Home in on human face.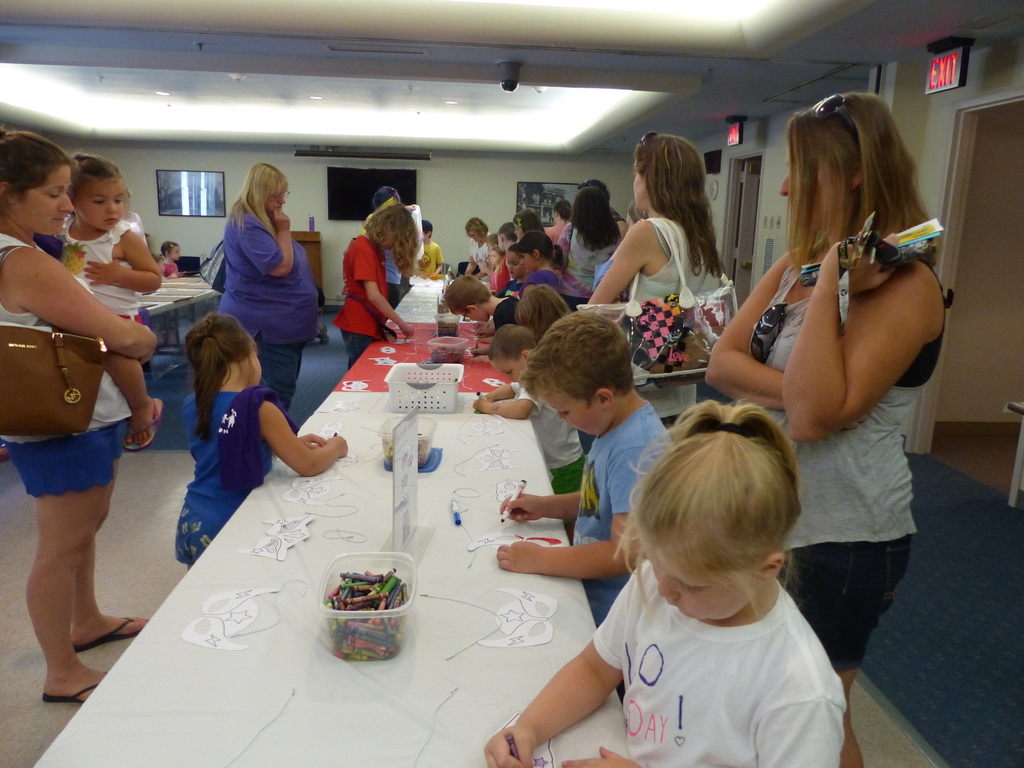
Homed in at box(74, 173, 123, 228).
